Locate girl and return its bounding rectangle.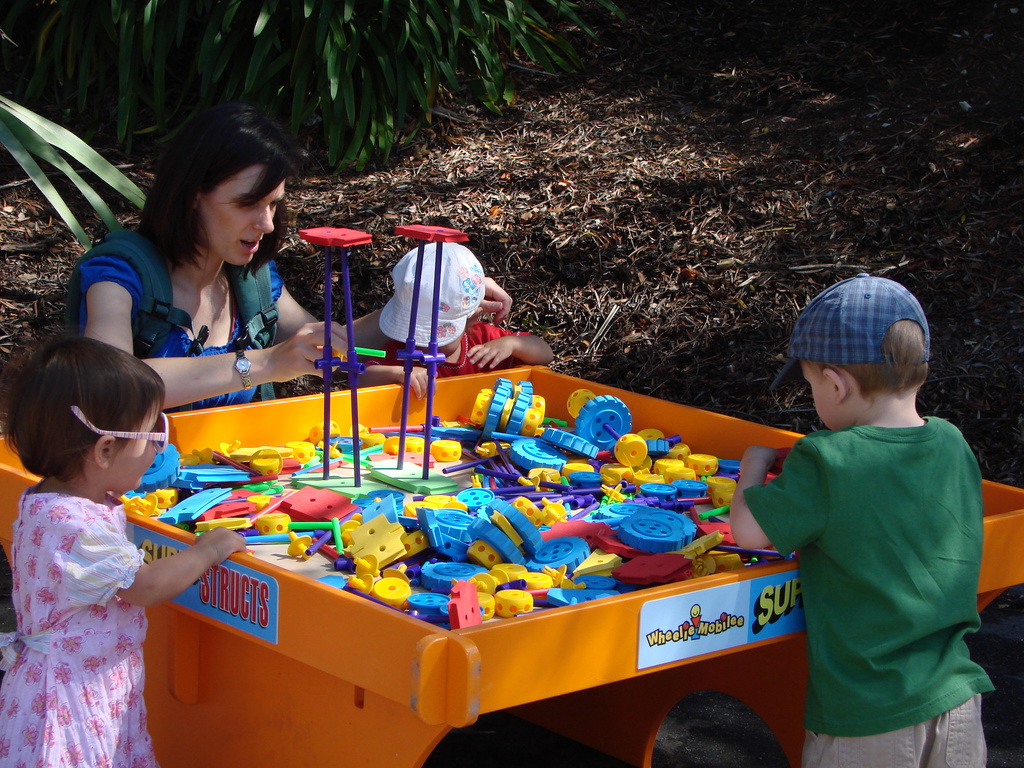
[0, 335, 246, 767].
